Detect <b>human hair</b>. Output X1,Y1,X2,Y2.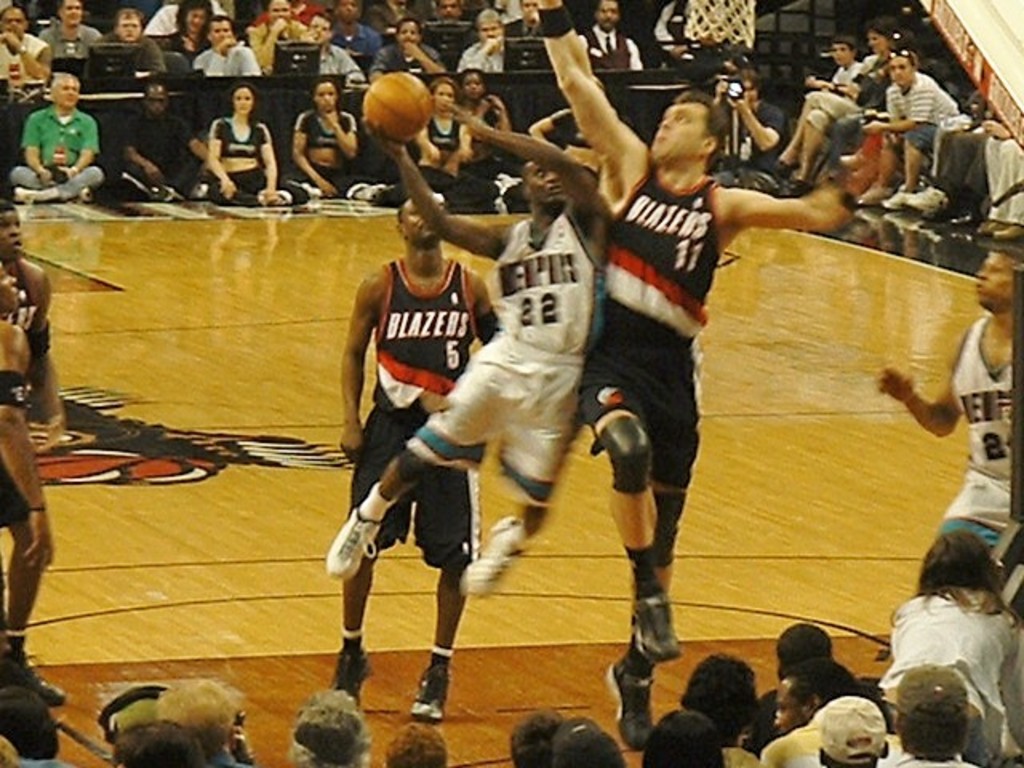
285,688,363,766.
